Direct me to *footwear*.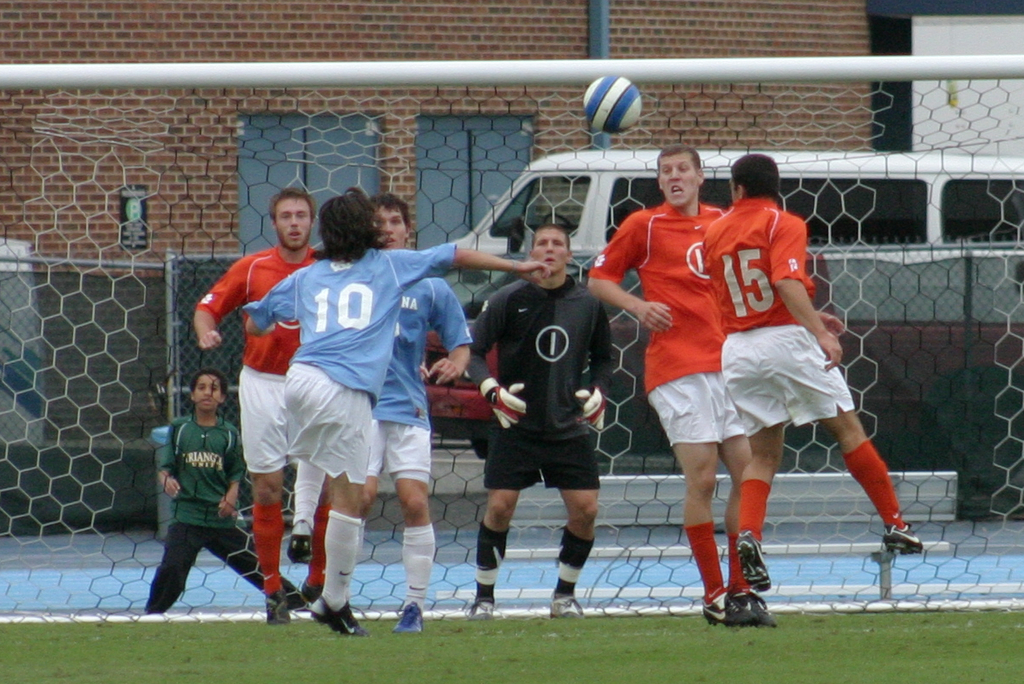
Direction: {"left": 704, "top": 567, "right": 773, "bottom": 639}.
